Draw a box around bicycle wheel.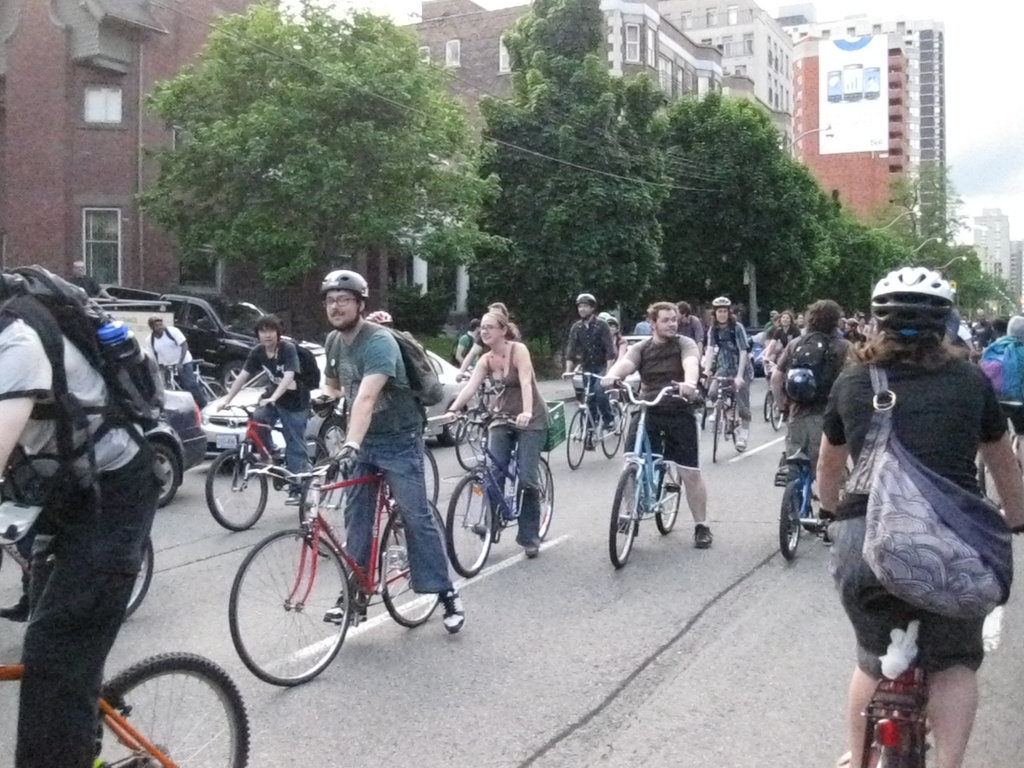
x1=708 y1=394 x2=726 y2=463.
